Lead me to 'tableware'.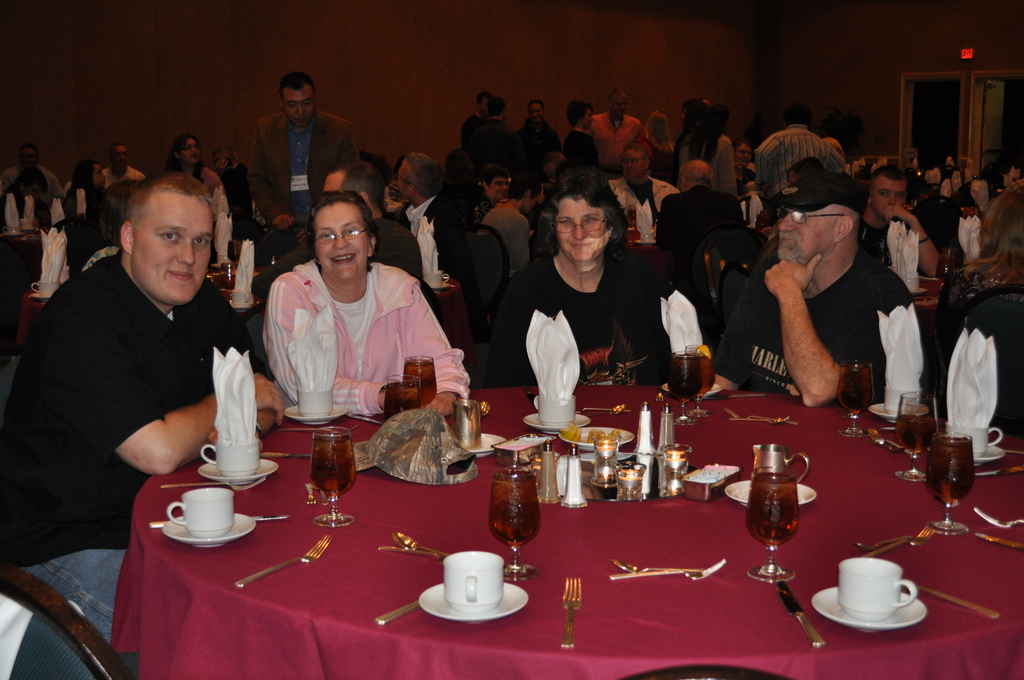
Lead to Rect(937, 243, 956, 280).
